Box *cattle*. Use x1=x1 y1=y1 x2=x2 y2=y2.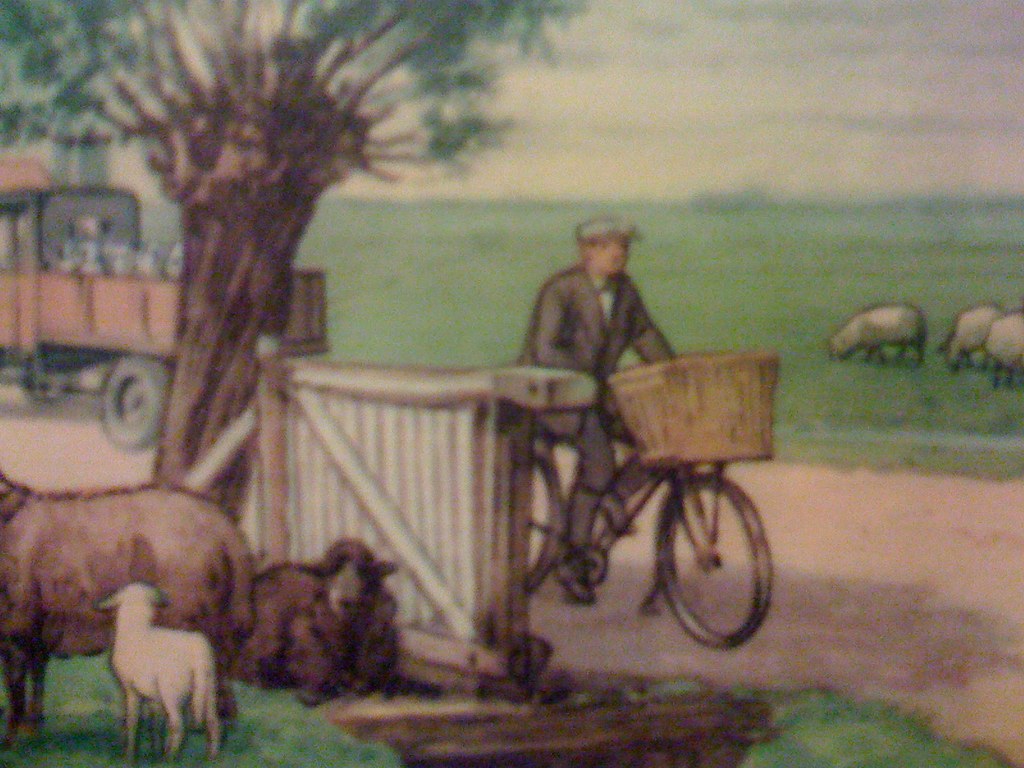
x1=826 y1=304 x2=927 y2=364.
